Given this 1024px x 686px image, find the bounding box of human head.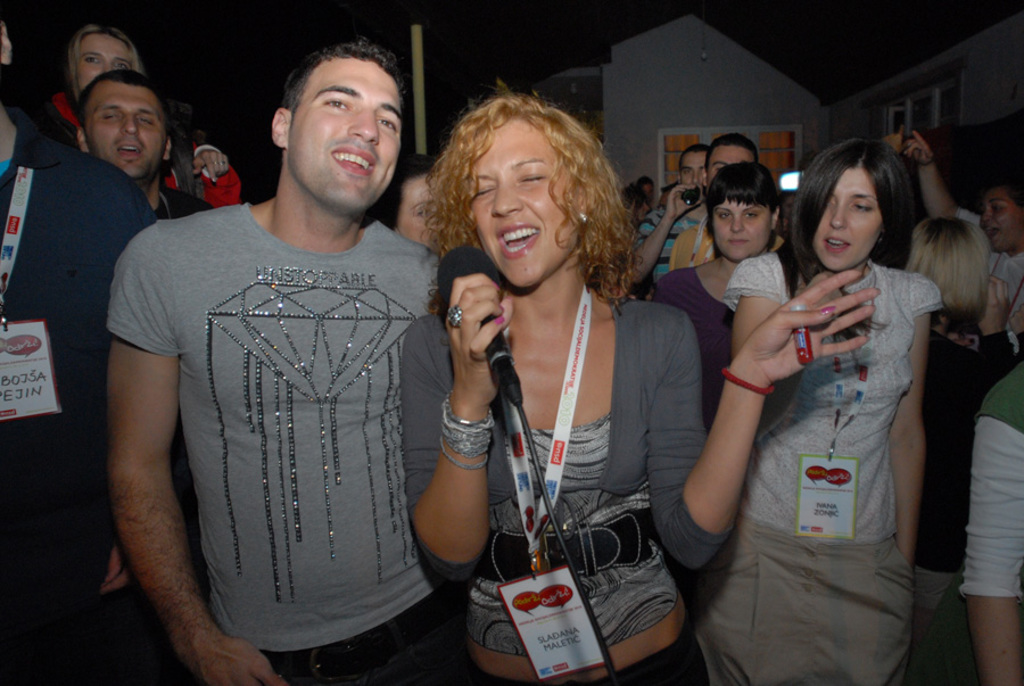
[707,129,760,187].
